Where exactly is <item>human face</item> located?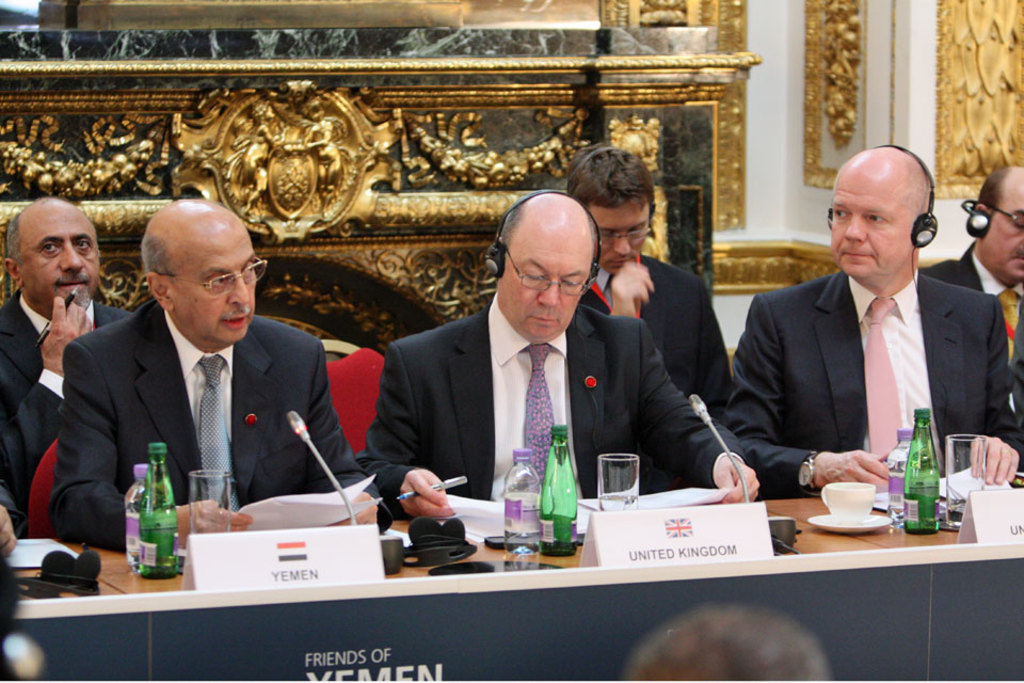
Its bounding box is [503,231,590,344].
